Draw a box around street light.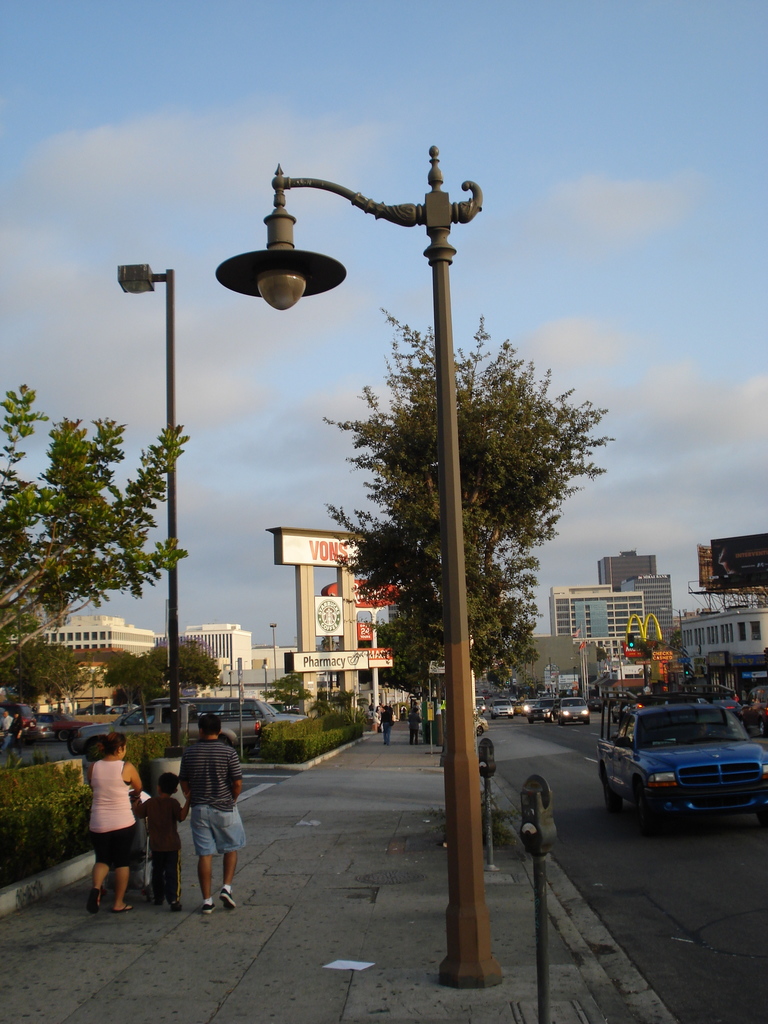
(x1=627, y1=631, x2=697, y2=671).
